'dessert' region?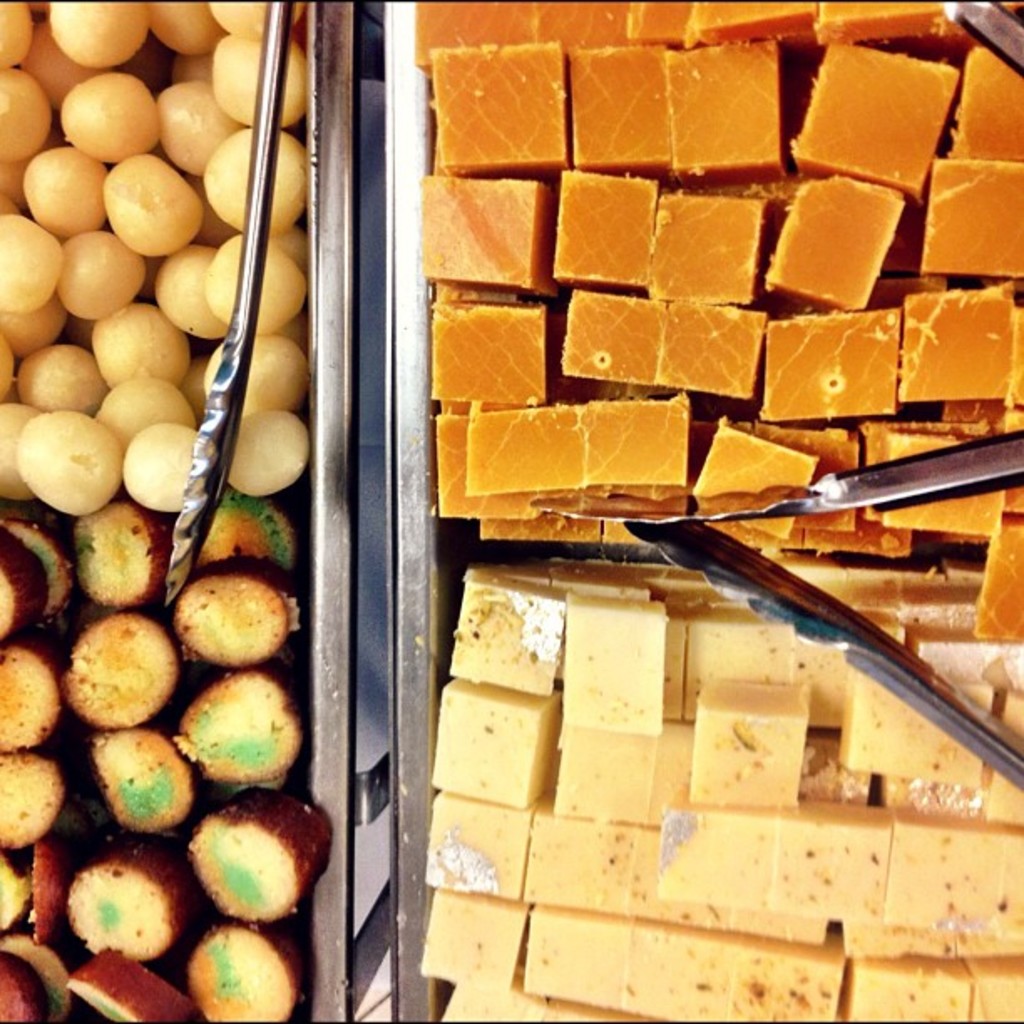
crop(136, 0, 207, 50)
